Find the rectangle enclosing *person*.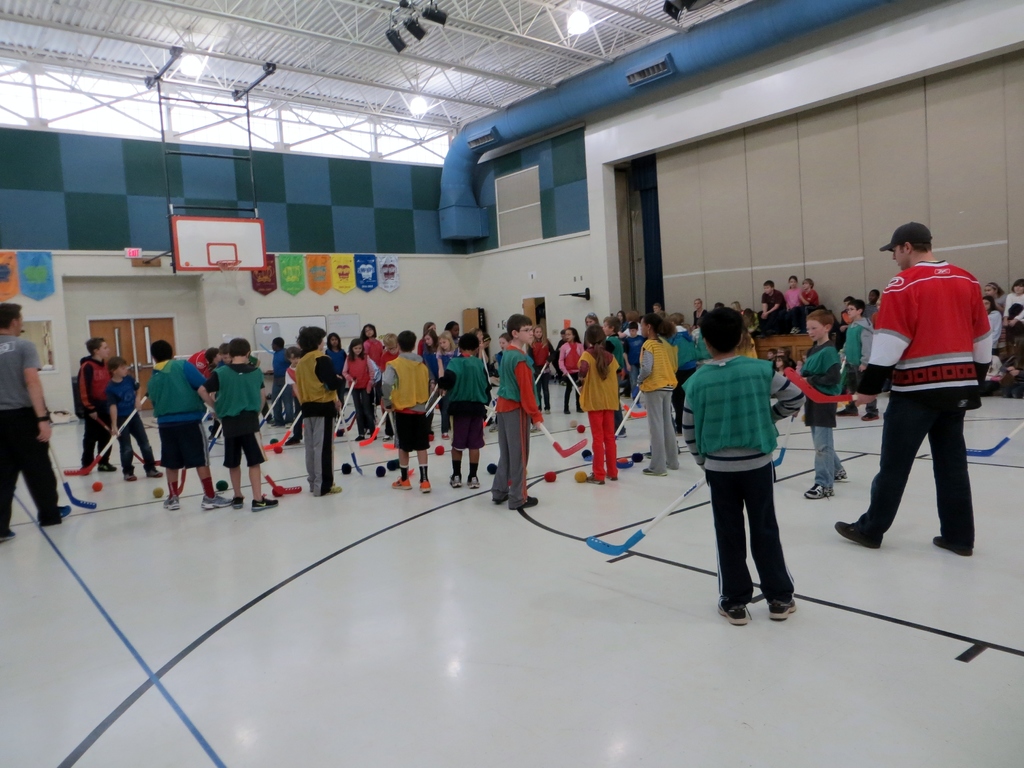
x1=440, y1=320, x2=463, y2=349.
